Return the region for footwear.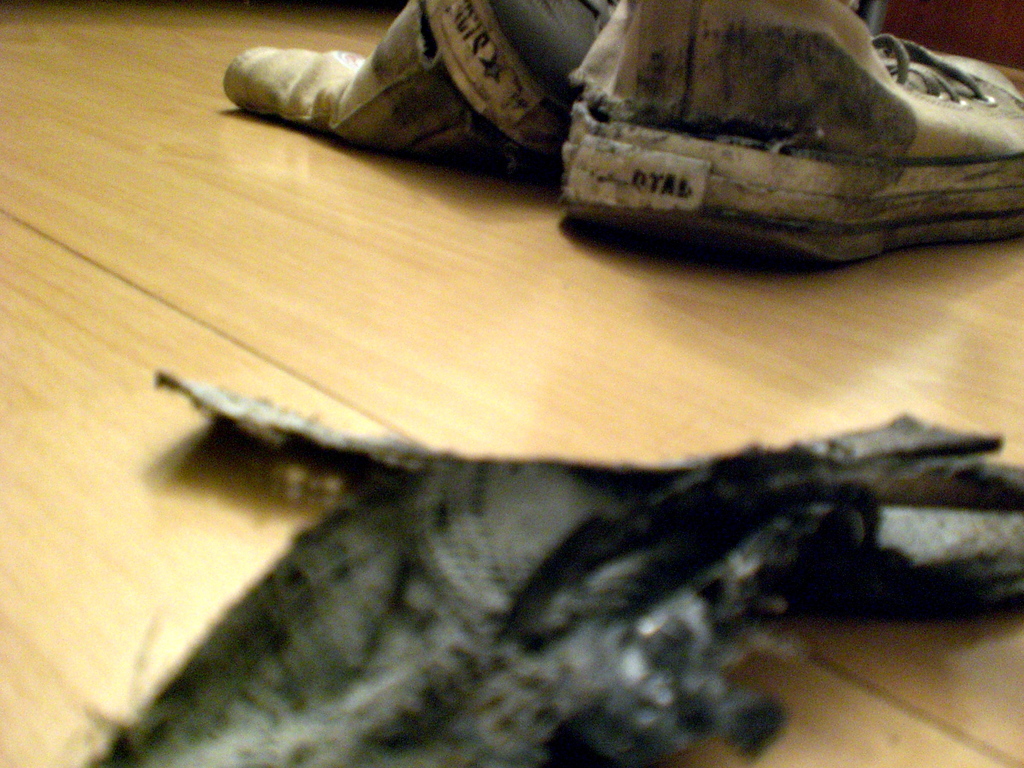
[223,0,886,172].
